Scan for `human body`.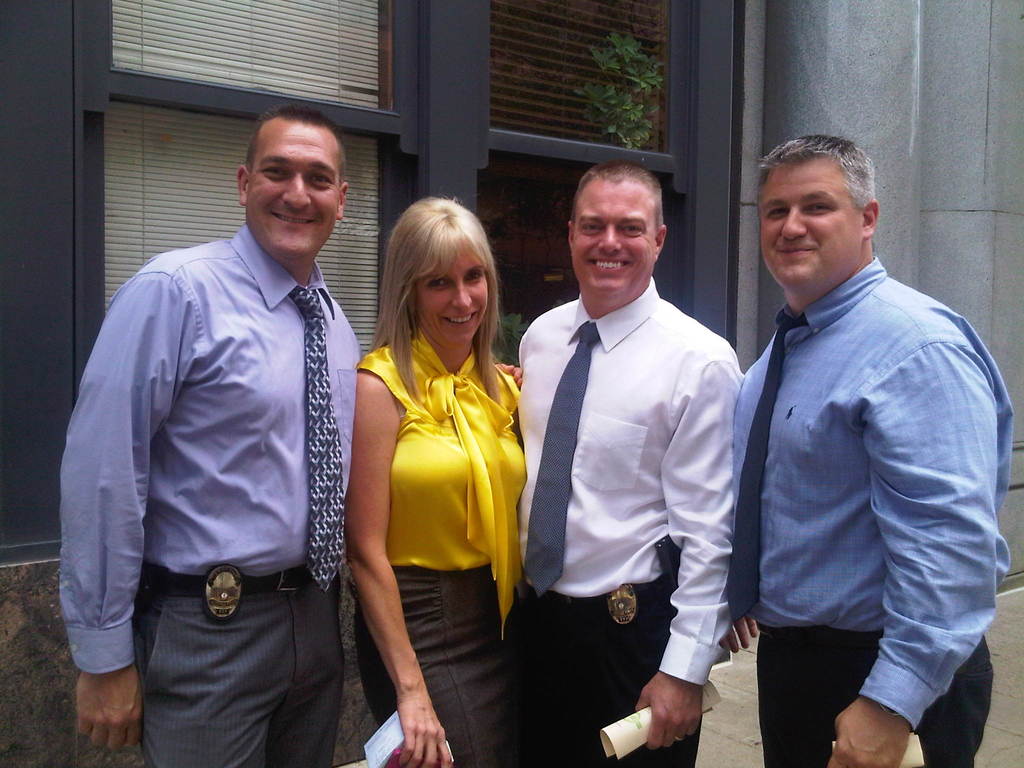
Scan result: 58 105 523 767.
